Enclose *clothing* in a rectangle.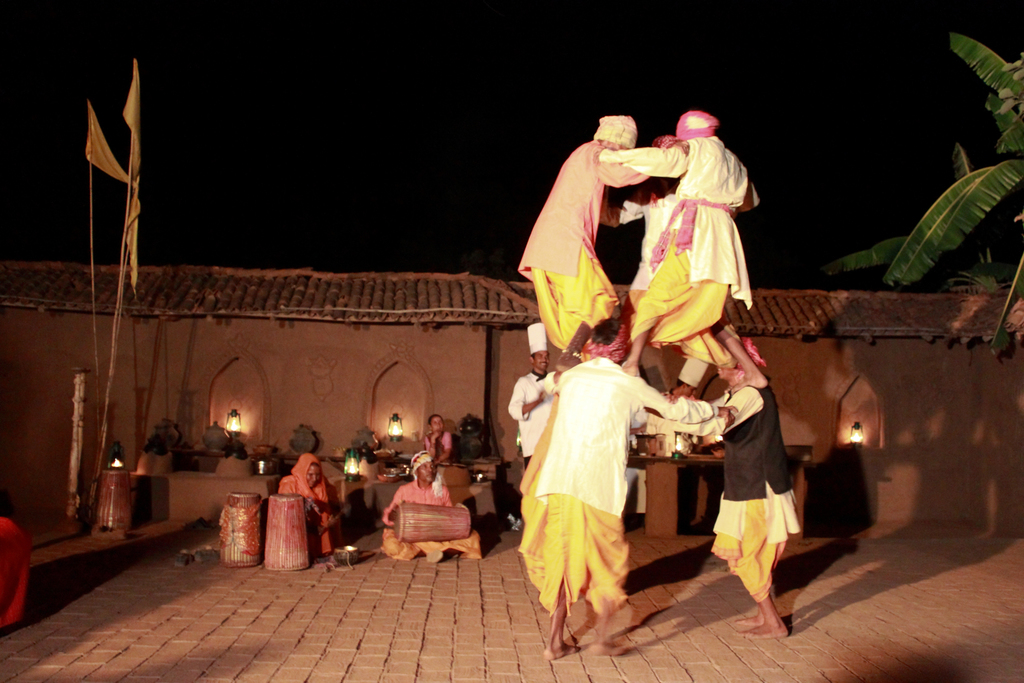
278:454:326:552.
